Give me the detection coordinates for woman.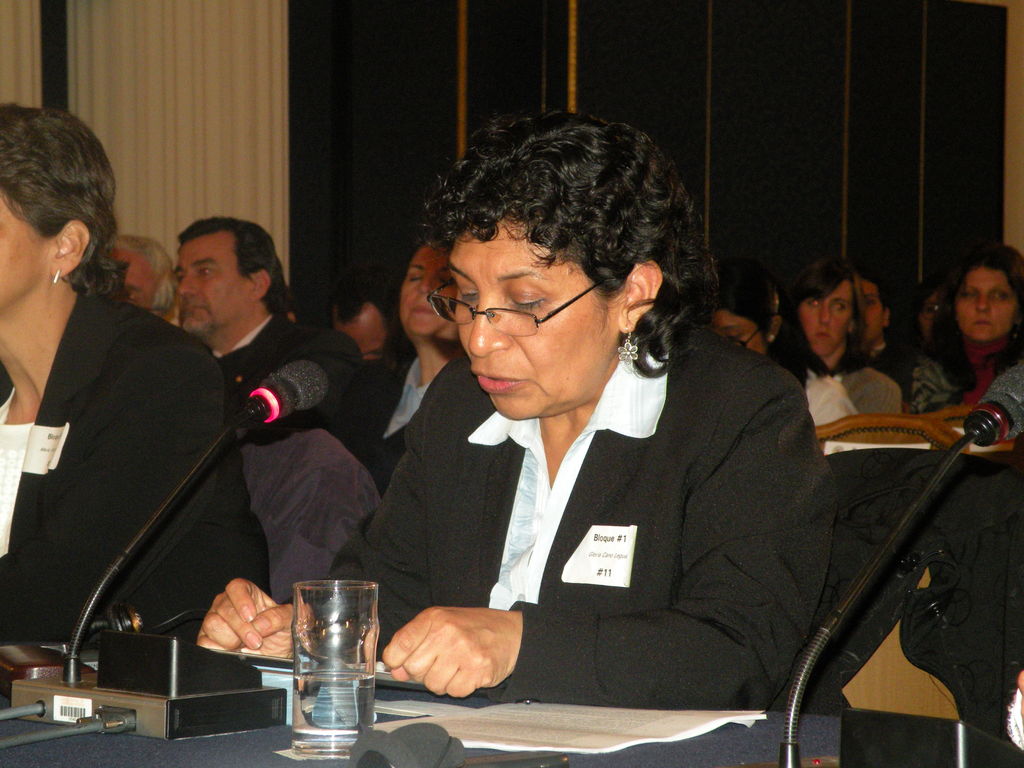
[345,141,868,738].
